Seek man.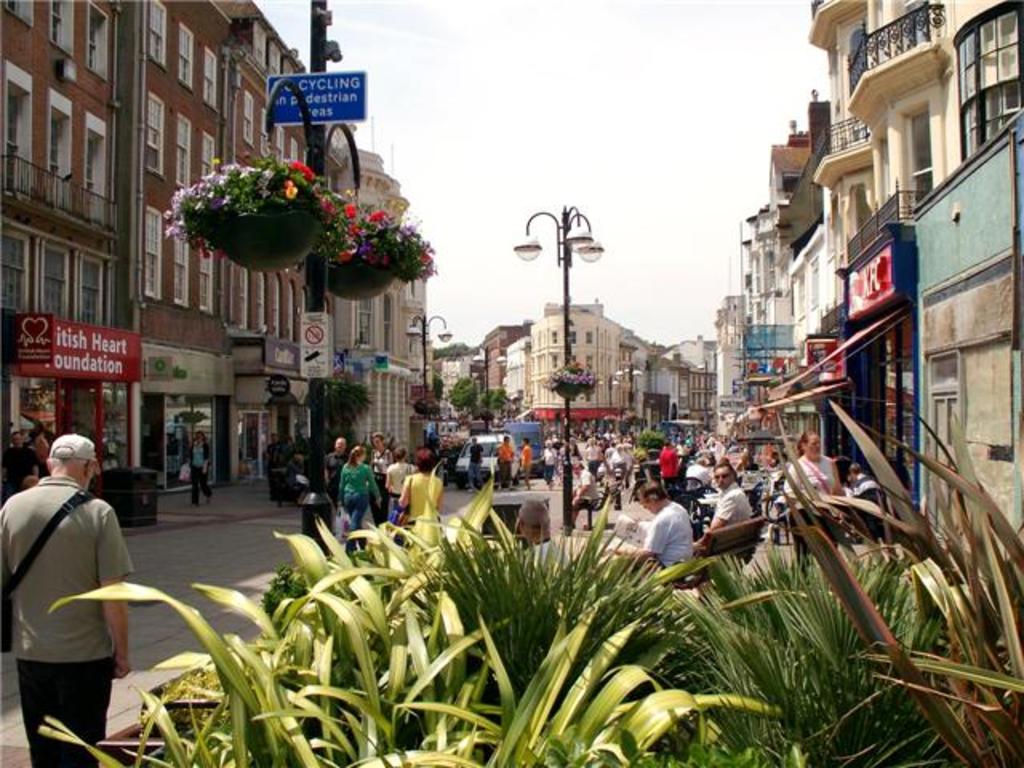
496 432 515 491.
